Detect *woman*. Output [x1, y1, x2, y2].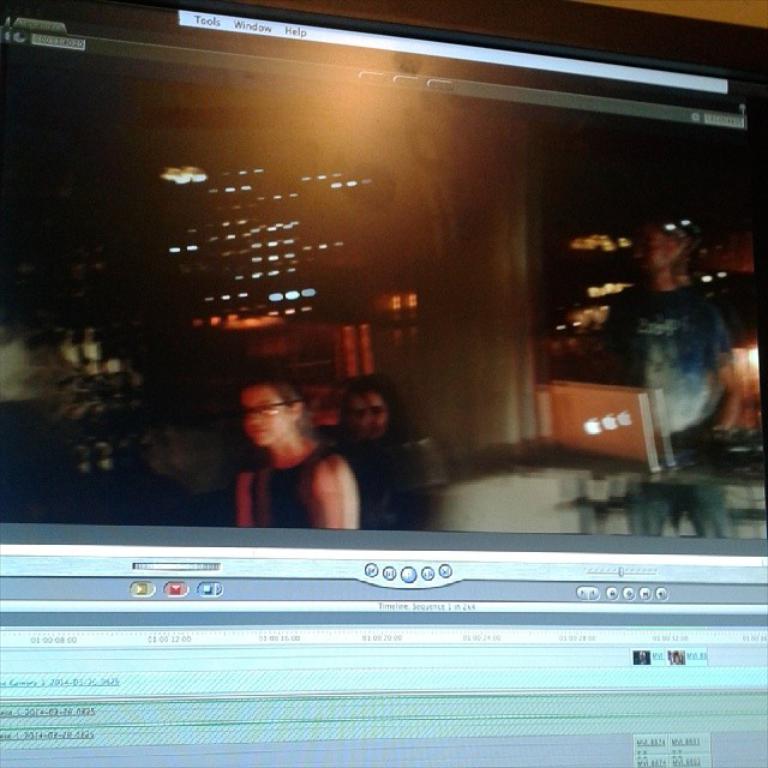
[331, 377, 427, 528].
